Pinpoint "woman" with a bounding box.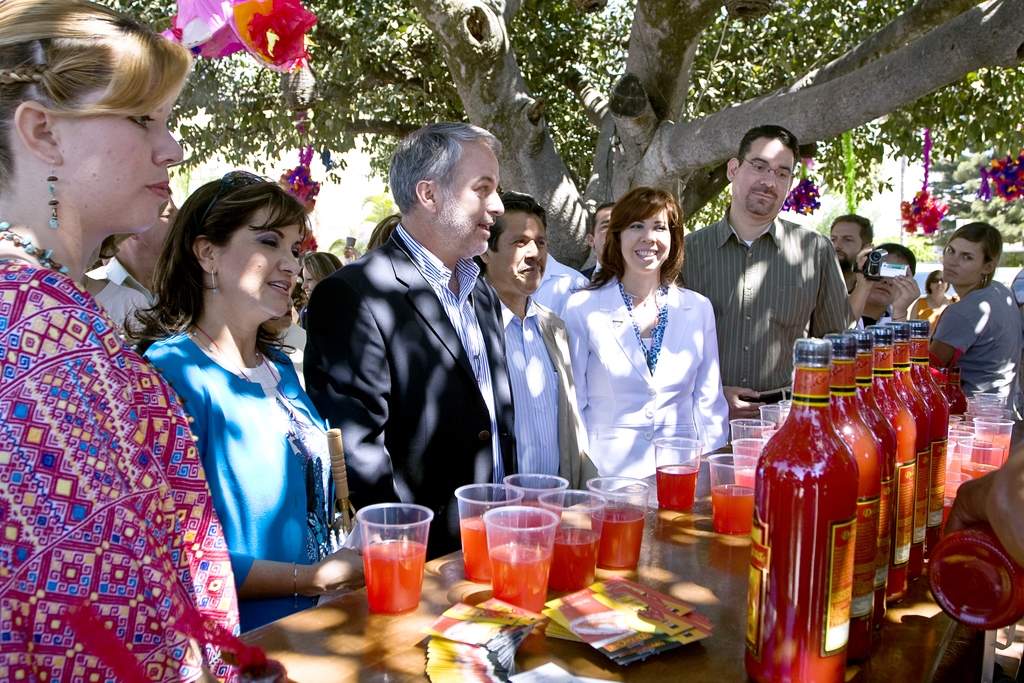
rect(911, 267, 956, 329).
